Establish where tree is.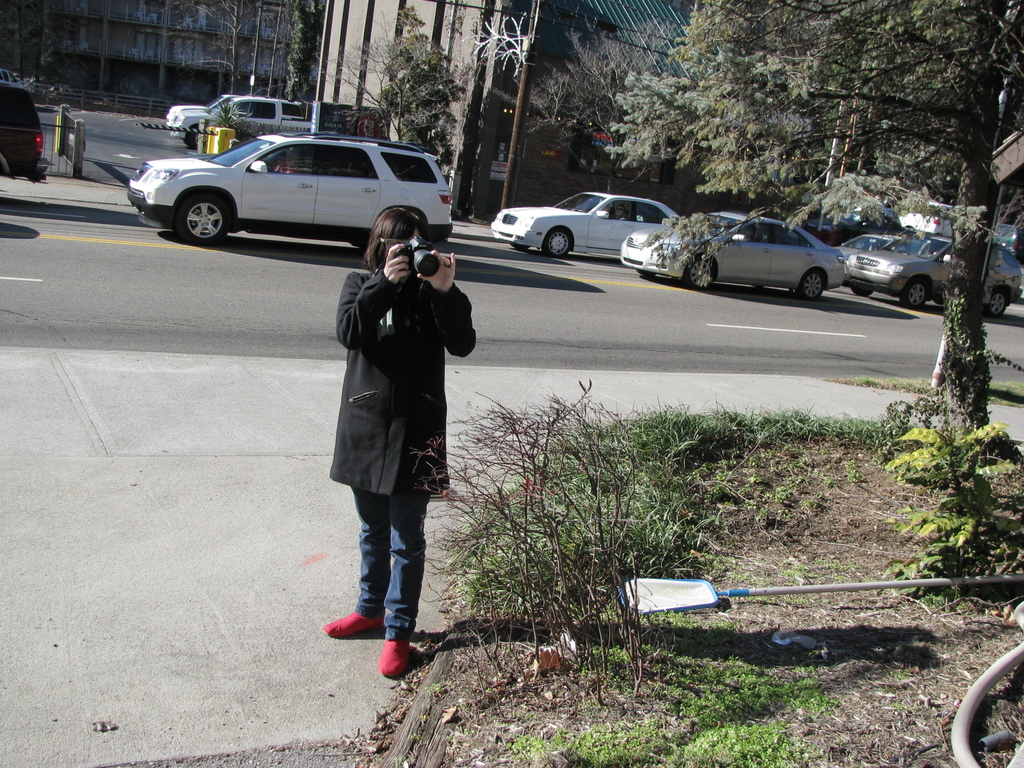
Established at 514/17/691/157.
